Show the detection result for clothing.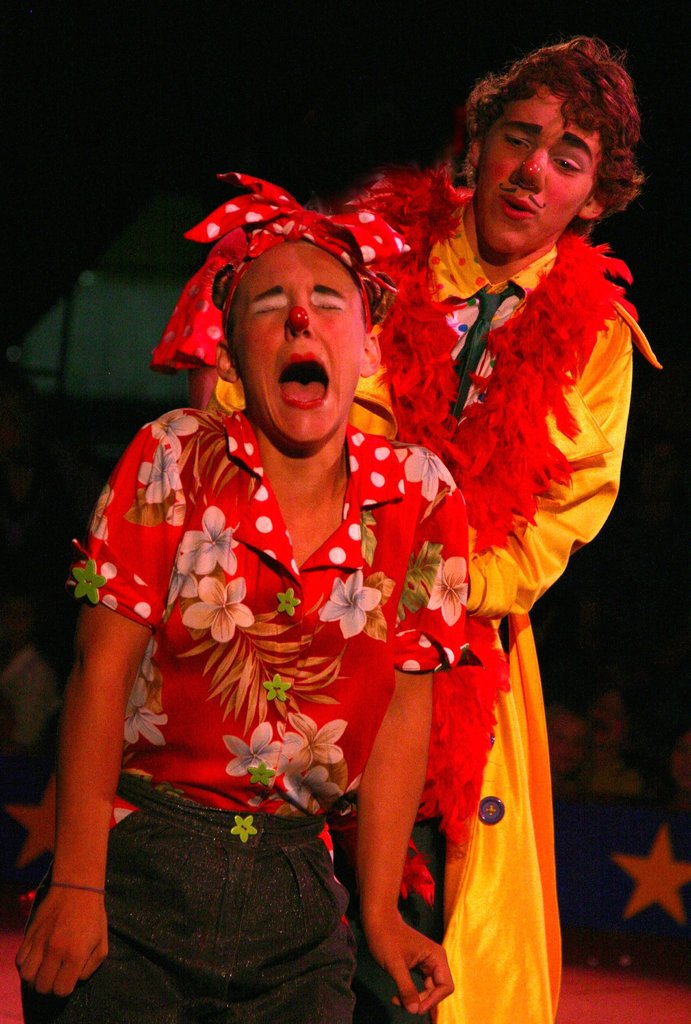
locate(306, 161, 630, 1021).
